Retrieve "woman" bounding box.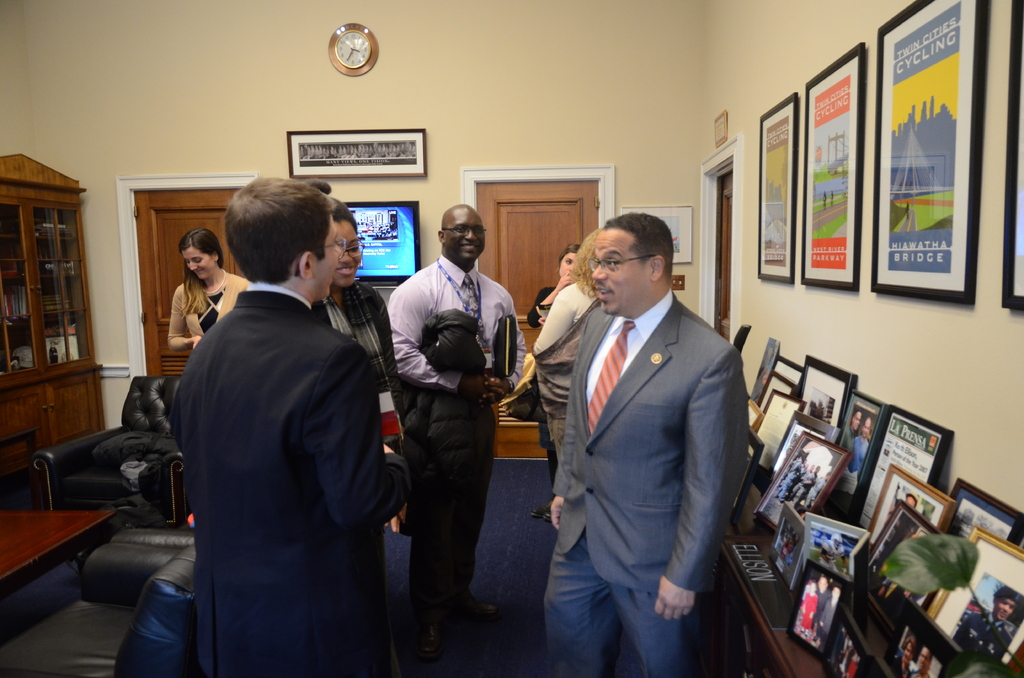
Bounding box: region(520, 243, 580, 538).
